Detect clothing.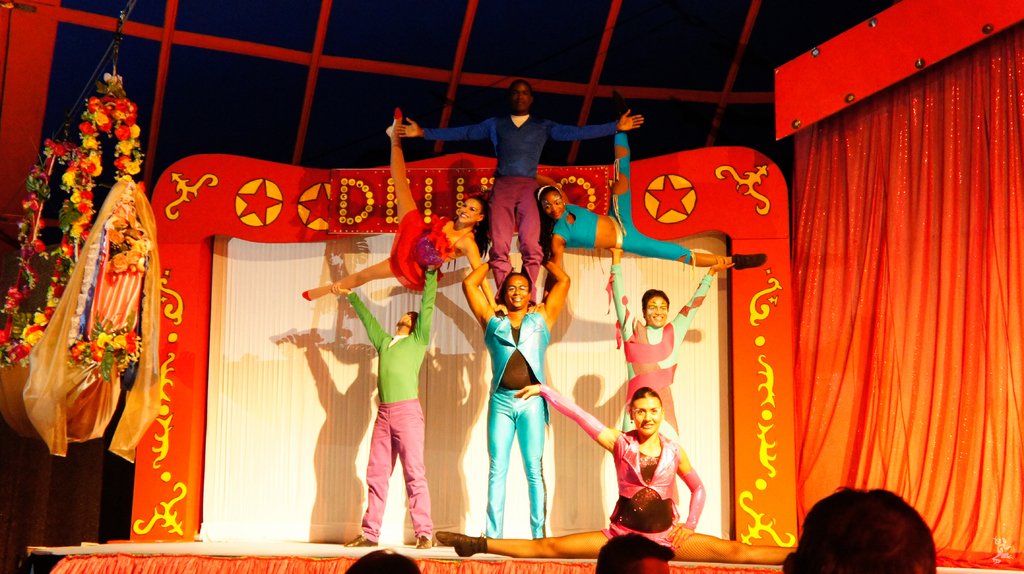
Detected at 532/379/701/550.
